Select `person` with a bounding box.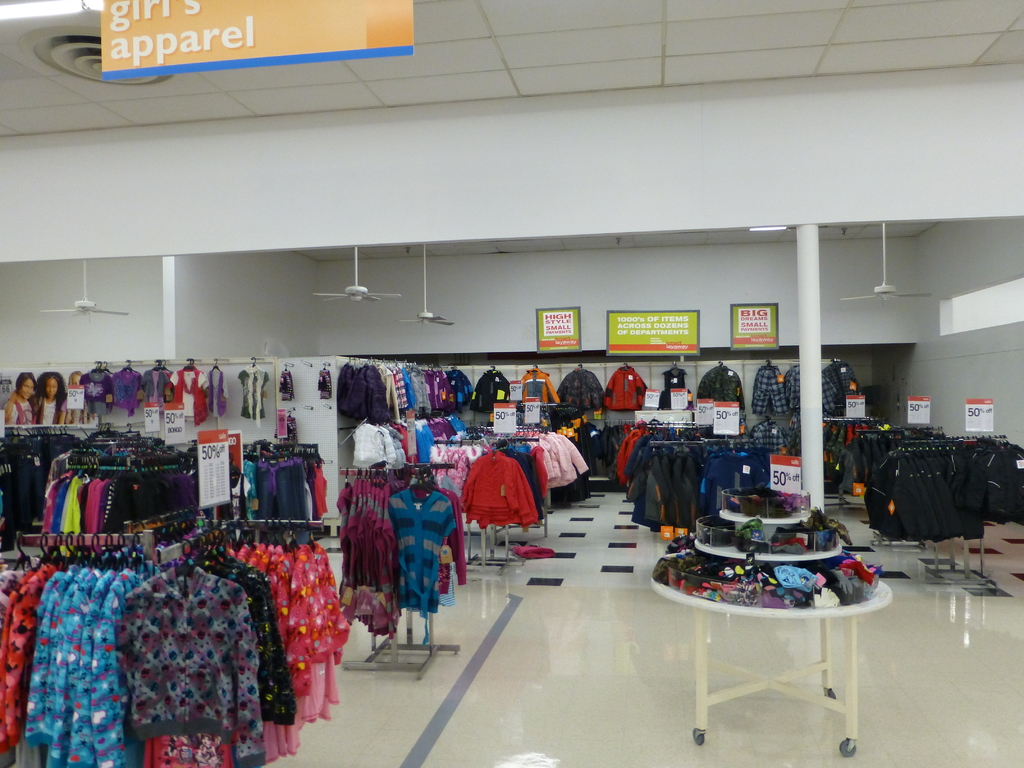
<bbox>2, 371, 39, 424</bbox>.
